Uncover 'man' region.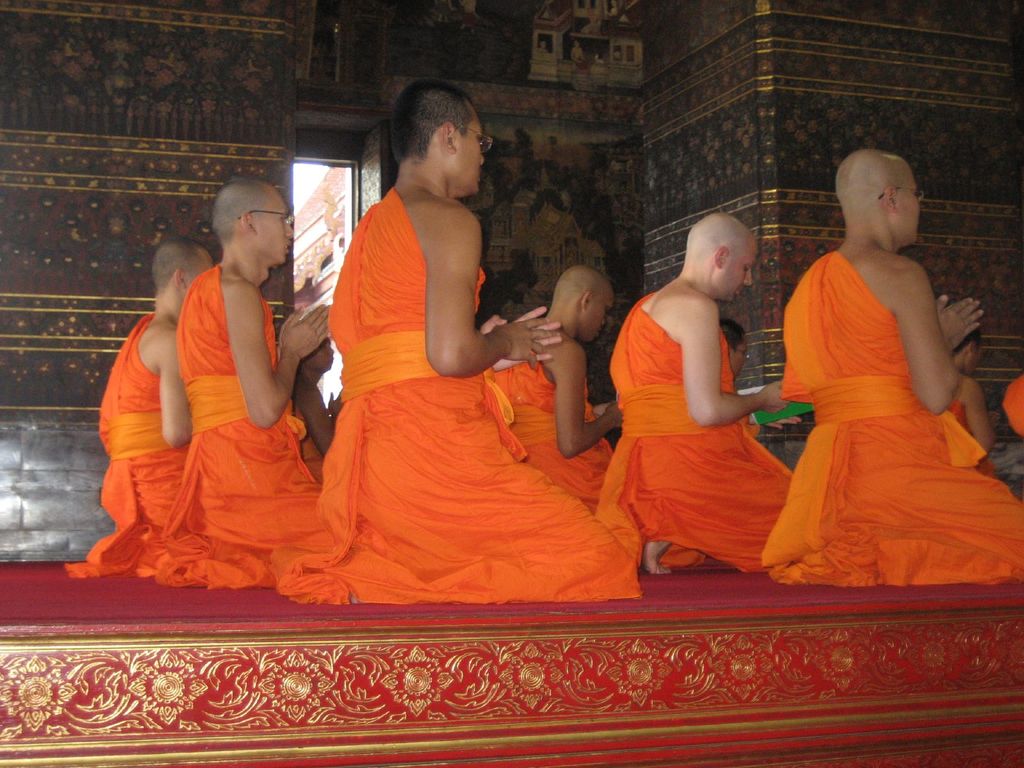
Uncovered: (x1=761, y1=147, x2=1023, y2=583).
